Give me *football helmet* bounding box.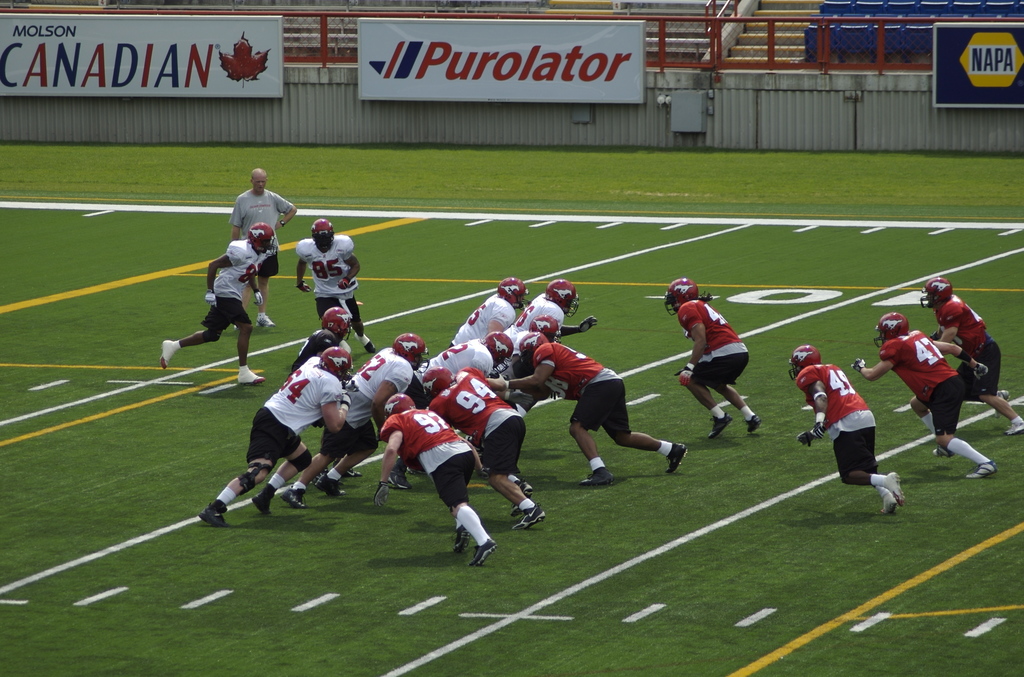
(321,343,356,381).
